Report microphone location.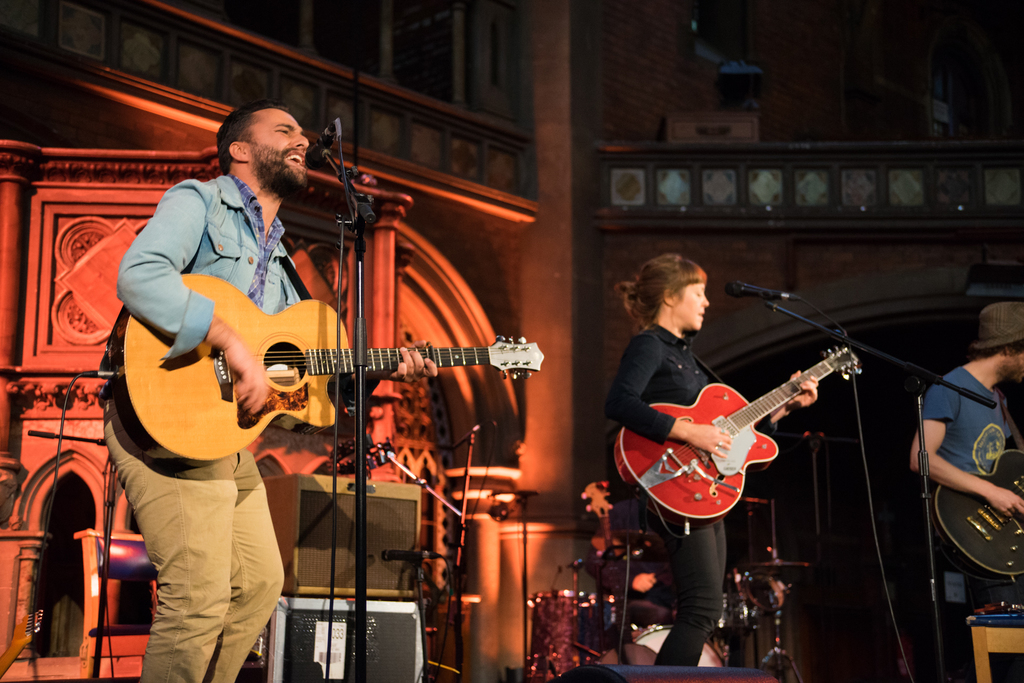
Report: [726,279,776,302].
